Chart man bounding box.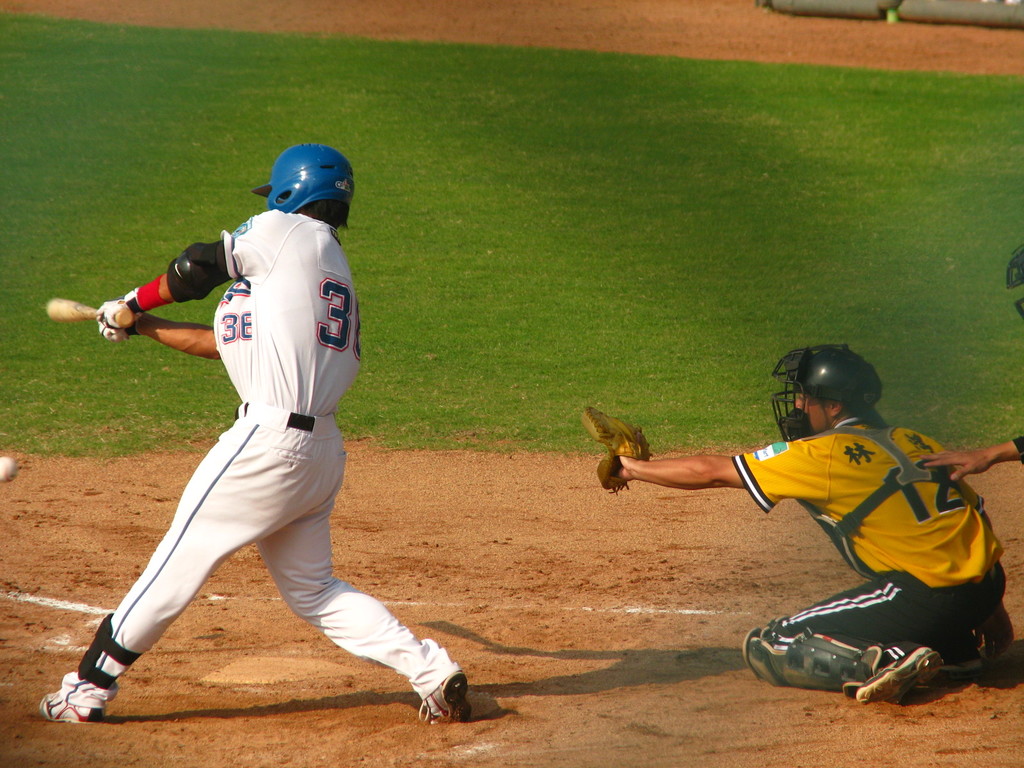
Charted: region(624, 350, 1003, 720).
